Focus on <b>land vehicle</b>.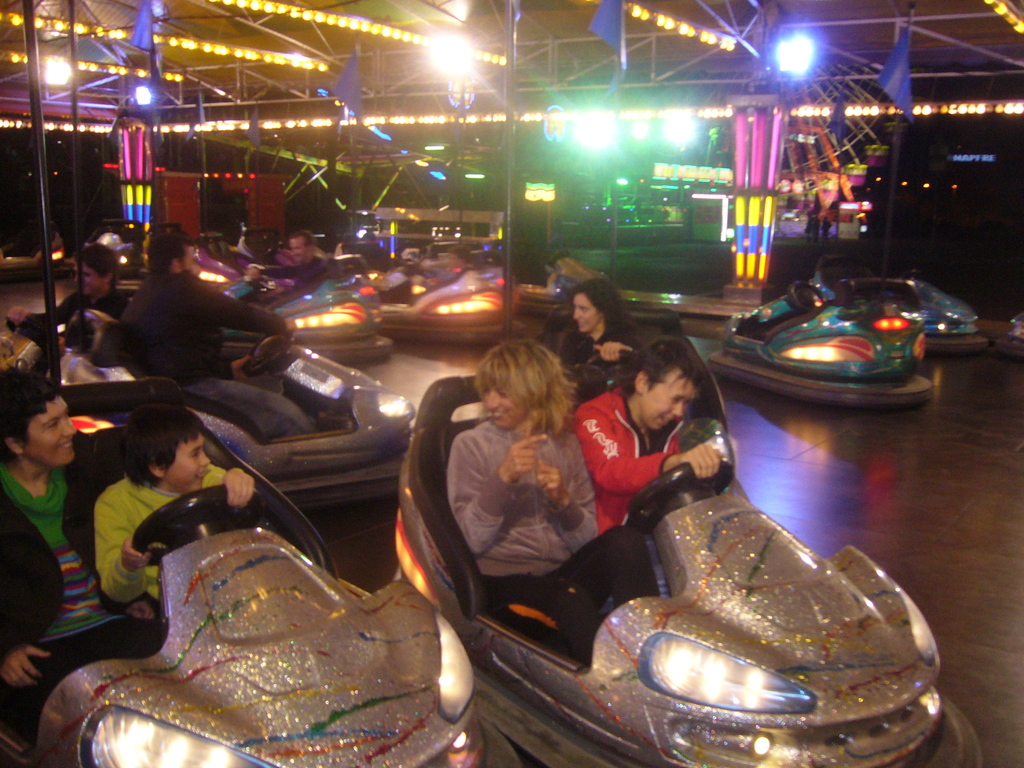
Focused at 990, 315, 1023, 353.
